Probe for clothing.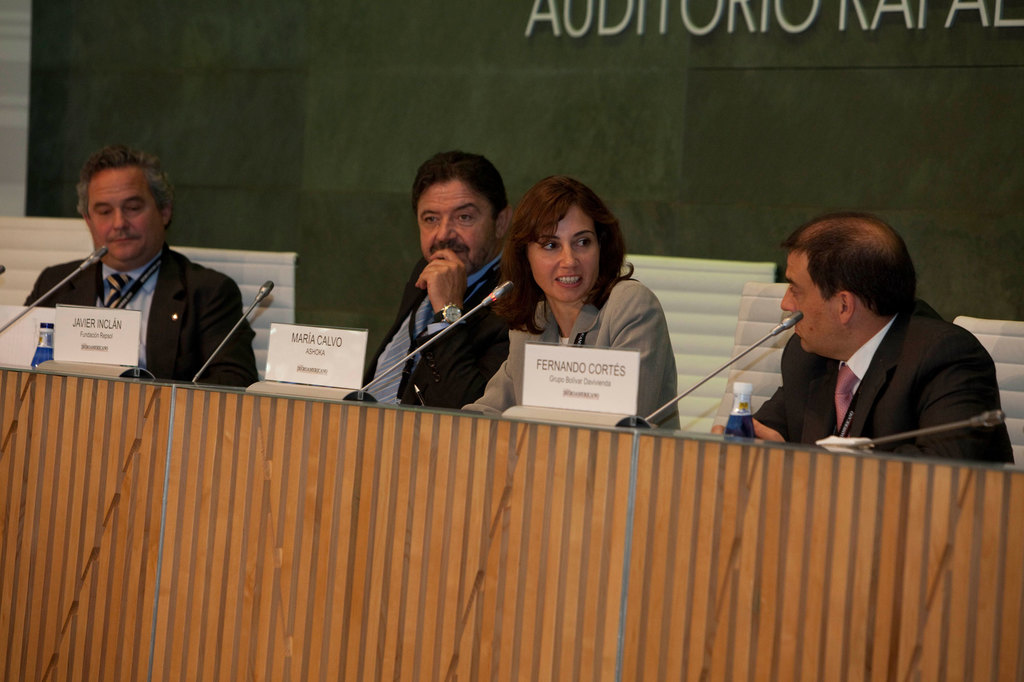
Probe result: (left=723, top=242, right=1009, bottom=481).
